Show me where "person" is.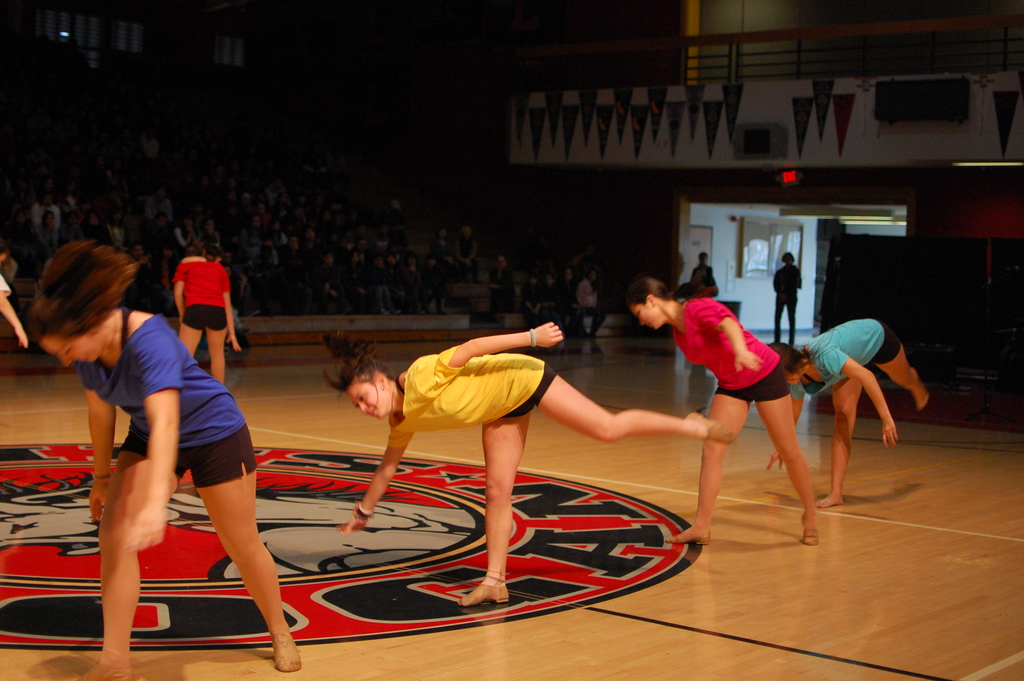
"person" is at (left=21, top=242, right=307, bottom=680).
